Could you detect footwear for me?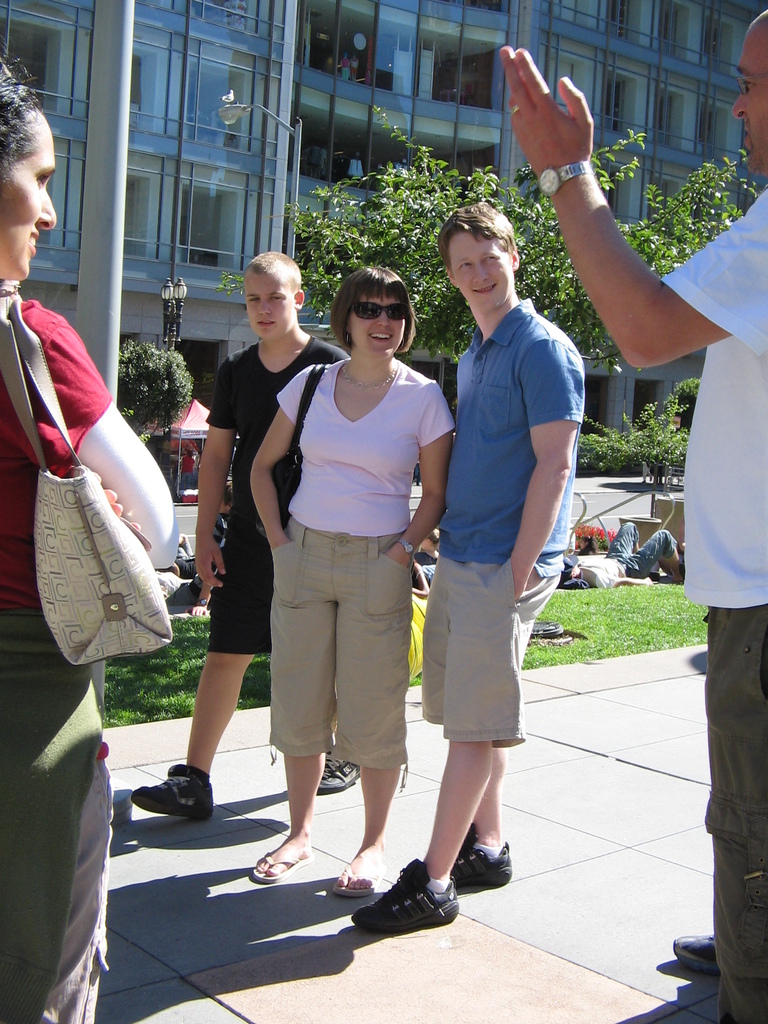
Detection result: 128, 765, 216, 821.
